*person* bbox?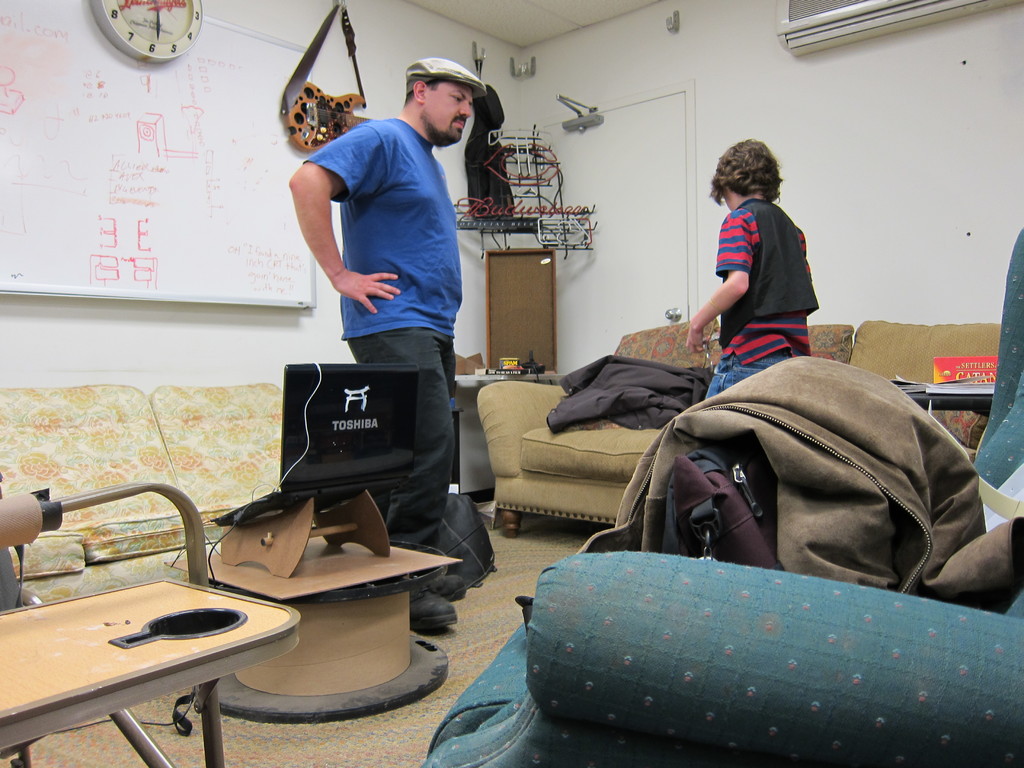
<box>678,140,822,415</box>
